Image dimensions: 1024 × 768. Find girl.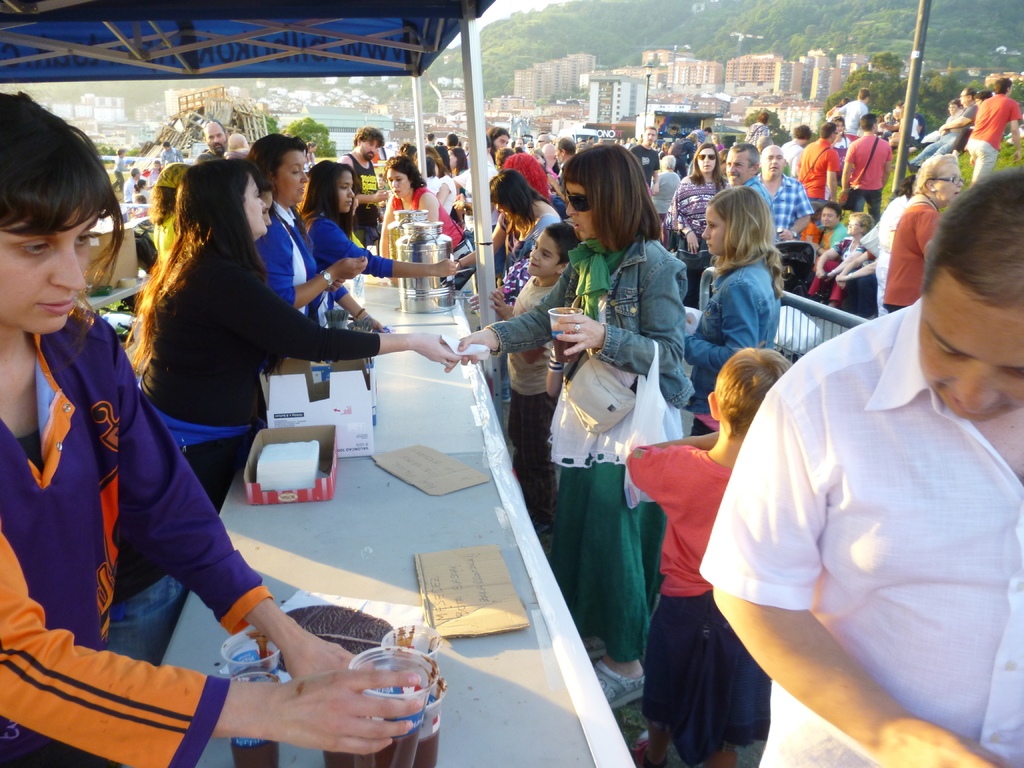
(left=294, top=158, right=458, bottom=338).
